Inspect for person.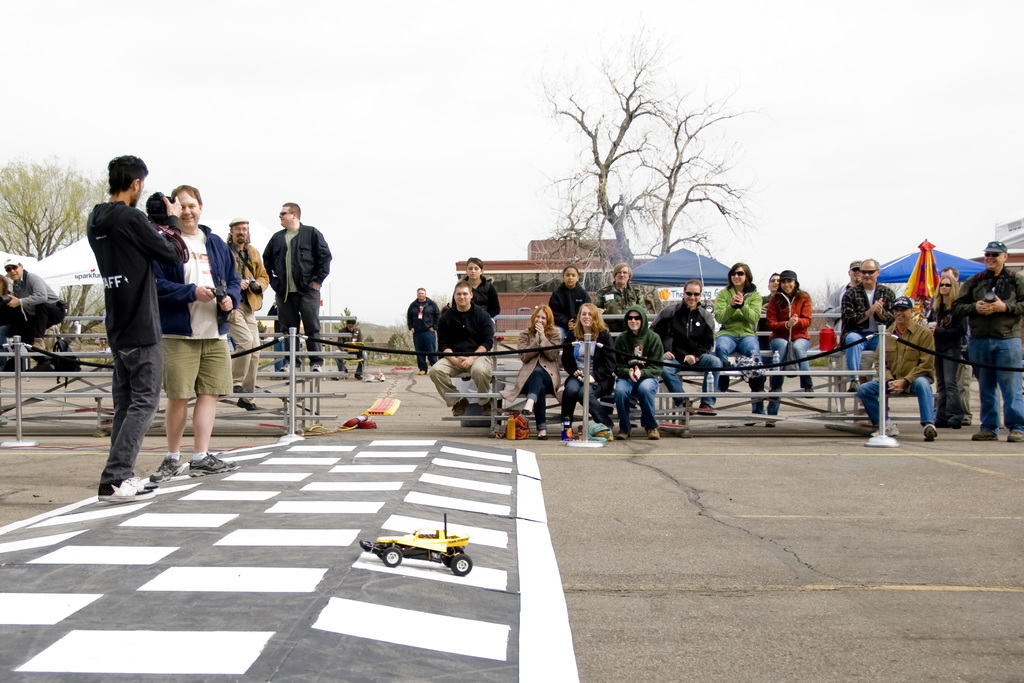
Inspection: x1=595, y1=263, x2=644, y2=331.
